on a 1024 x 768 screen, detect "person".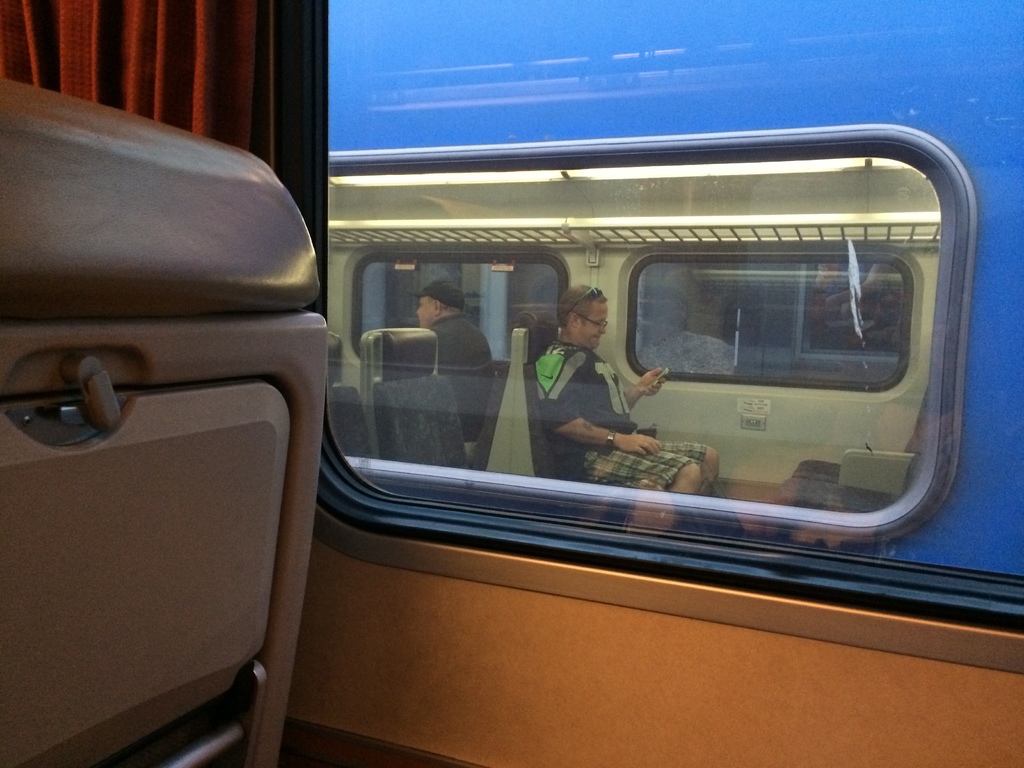
left=872, top=253, right=904, bottom=343.
